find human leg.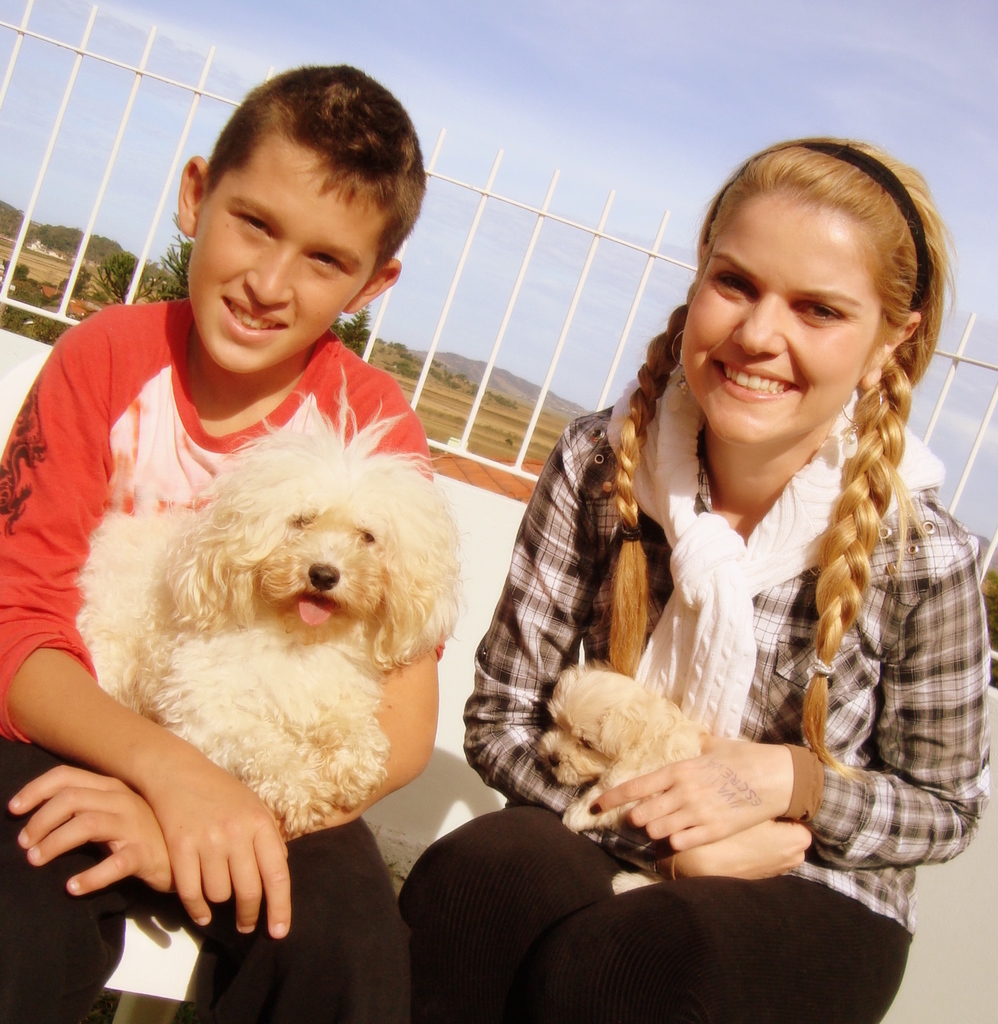
184/818/412/1023.
